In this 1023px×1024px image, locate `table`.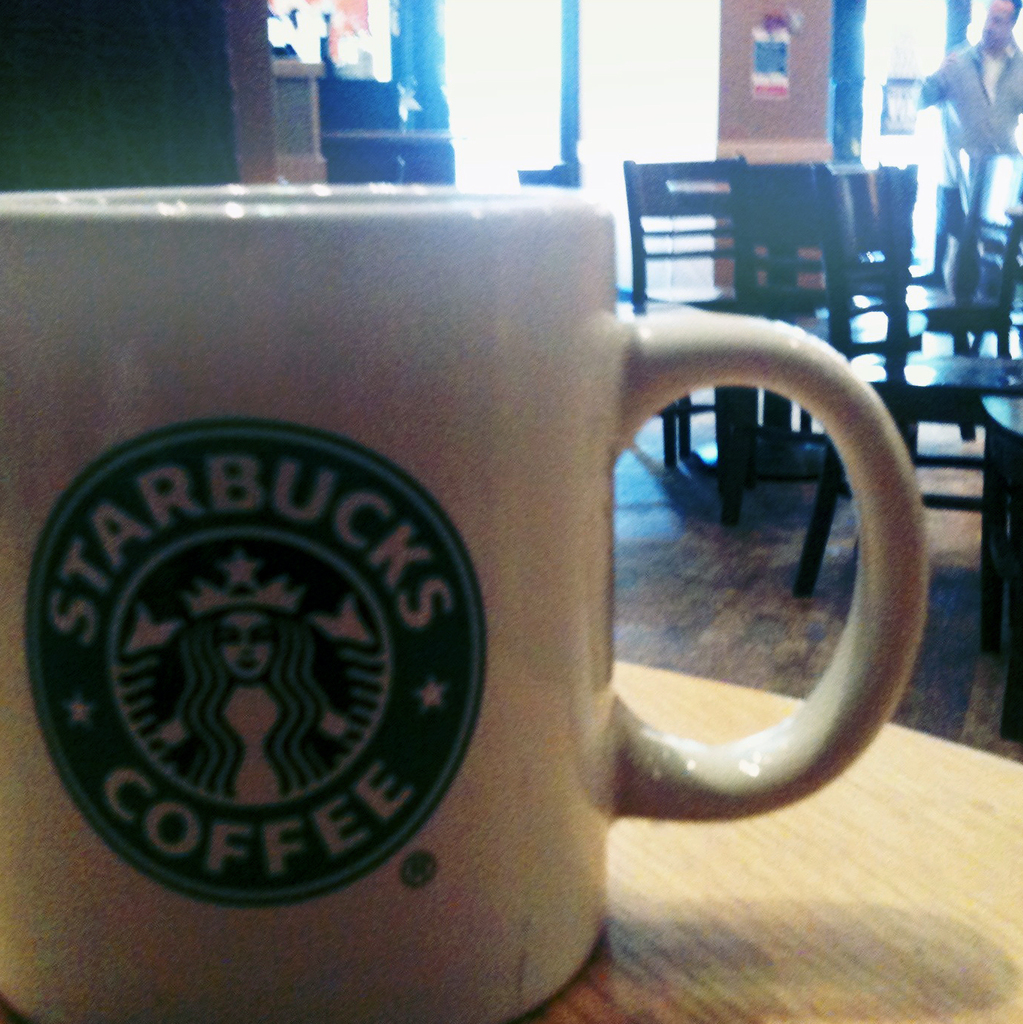
Bounding box: <box>0,659,1022,1023</box>.
